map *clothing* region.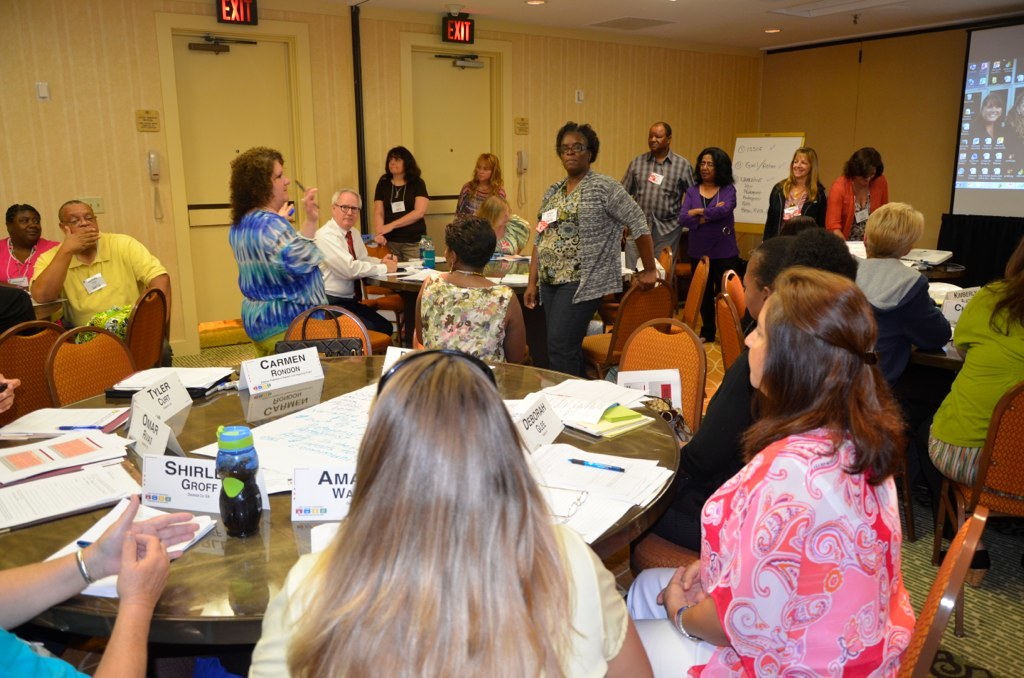
Mapped to (left=24, top=231, right=169, bottom=336).
